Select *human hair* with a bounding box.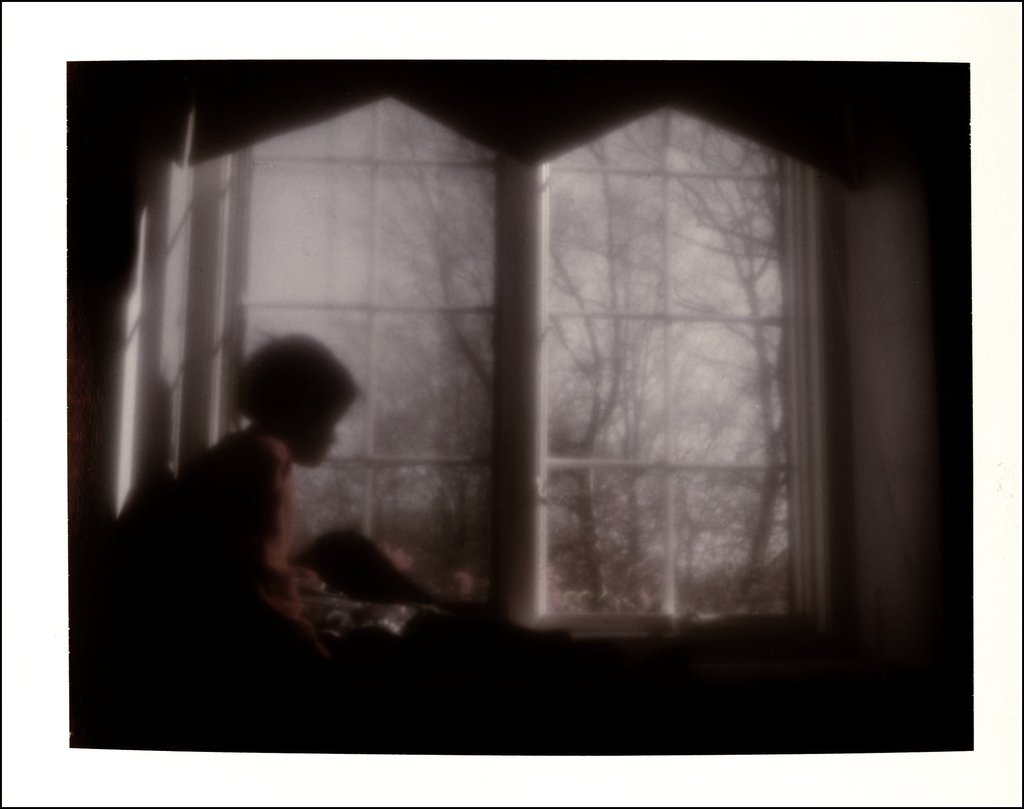
box(228, 327, 371, 491).
